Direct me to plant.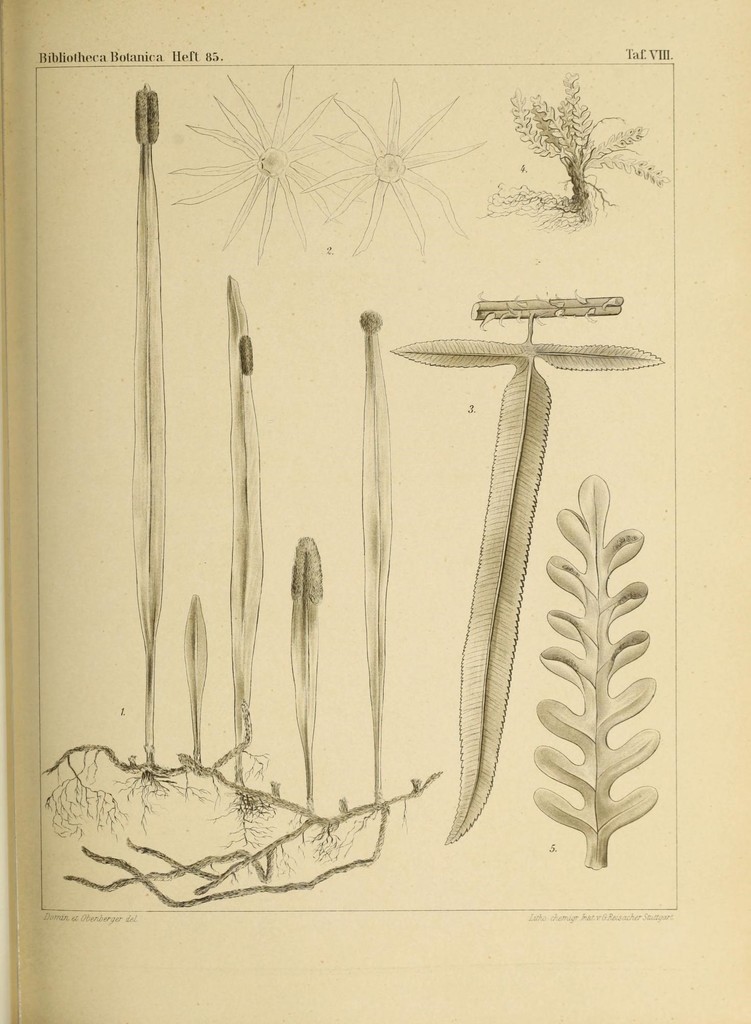
Direction: 182/585/210/777.
